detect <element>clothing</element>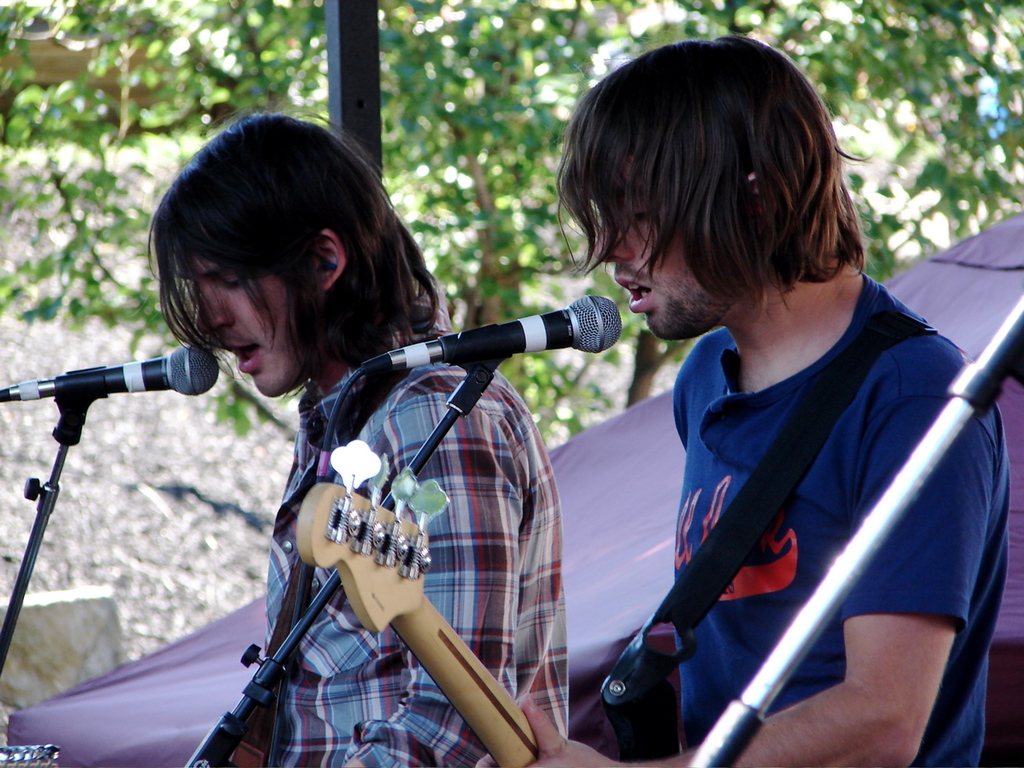
Rect(229, 274, 573, 767)
